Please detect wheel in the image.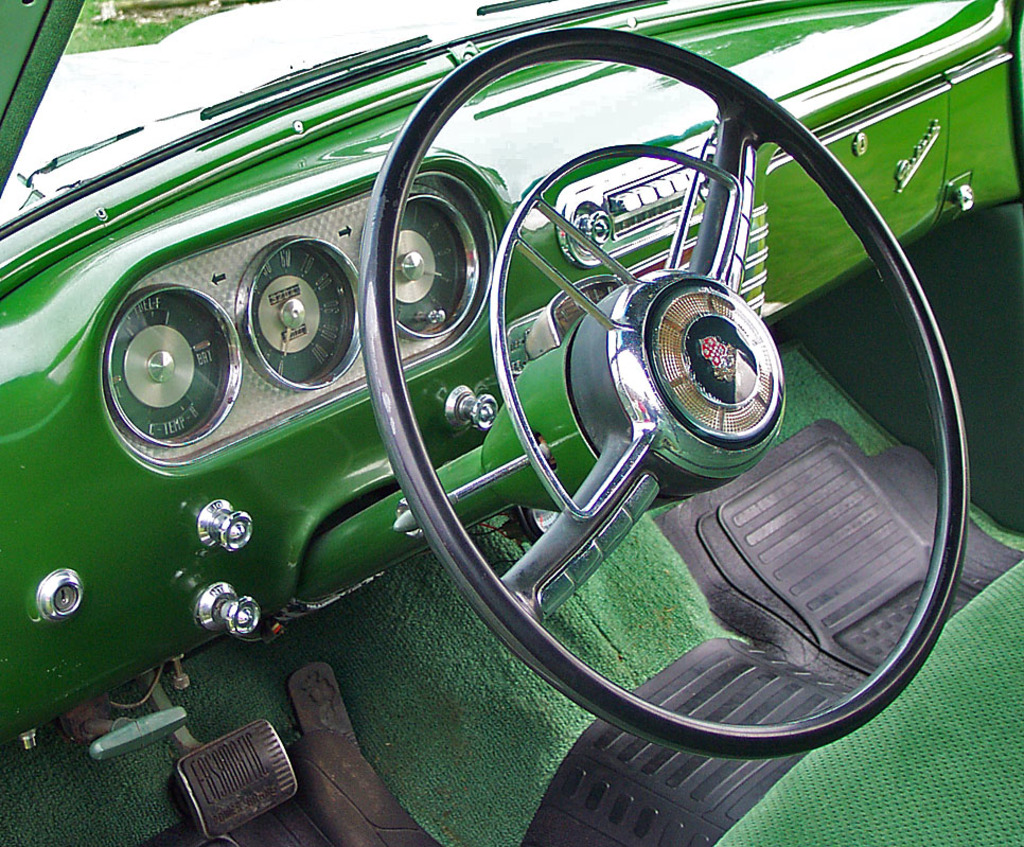
352 18 974 756.
